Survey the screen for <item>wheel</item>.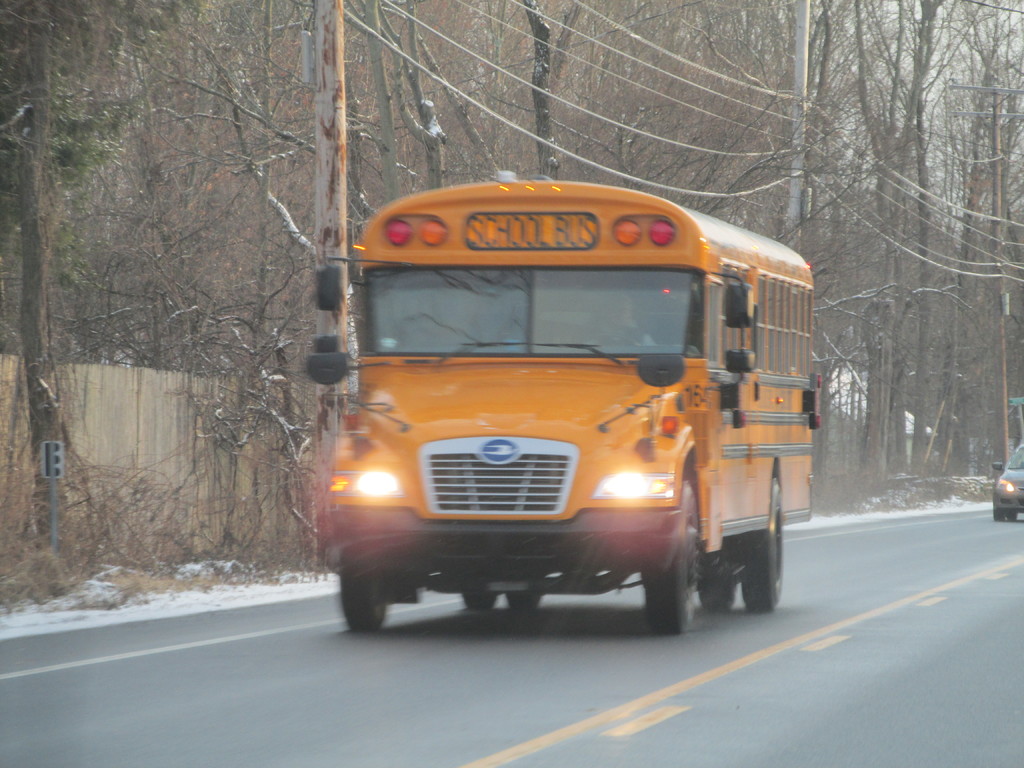
Survey found: x1=504, y1=590, x2=538, y2=609.
